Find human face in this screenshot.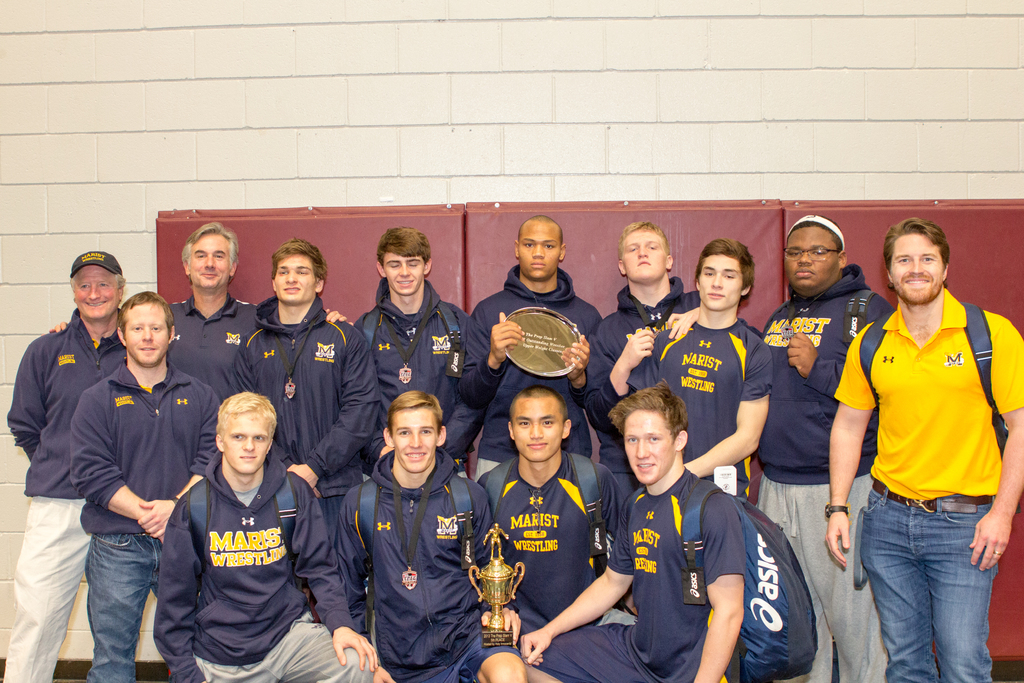
The bounding box for human face is (513,399,560,462).
